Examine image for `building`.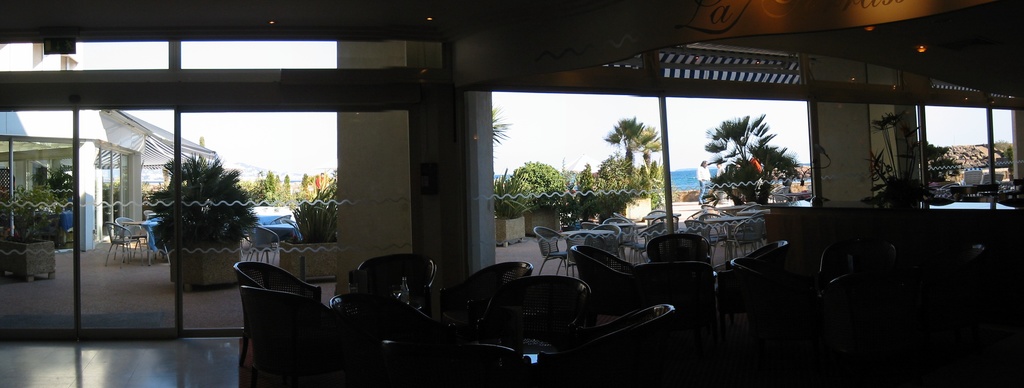
Examination result: select_region(0, 1, 1023, 385).
